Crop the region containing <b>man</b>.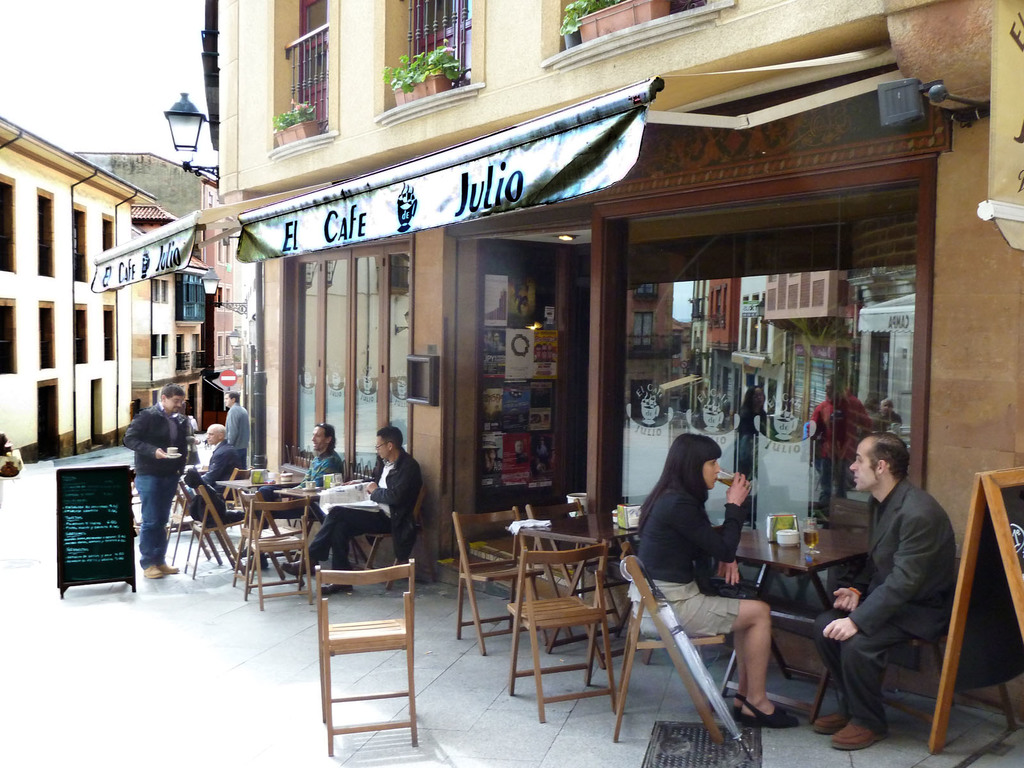
Crop region: {"left": 198, "top": 421, "right": 245, "bottom": 498}.
